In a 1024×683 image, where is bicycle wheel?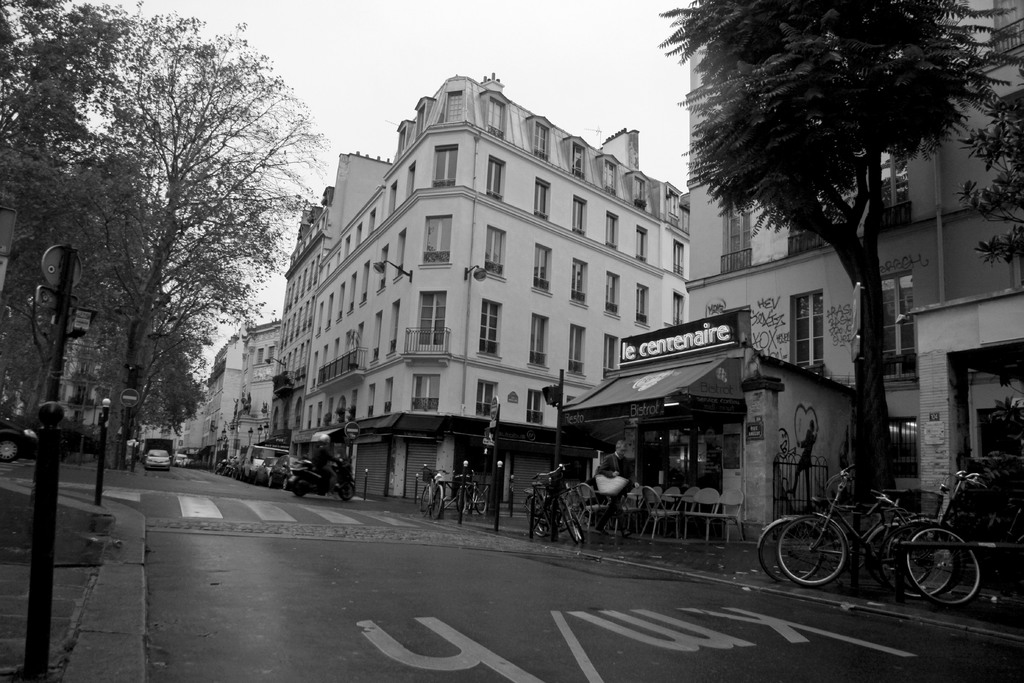
locate(416, 482, 431, 523).
